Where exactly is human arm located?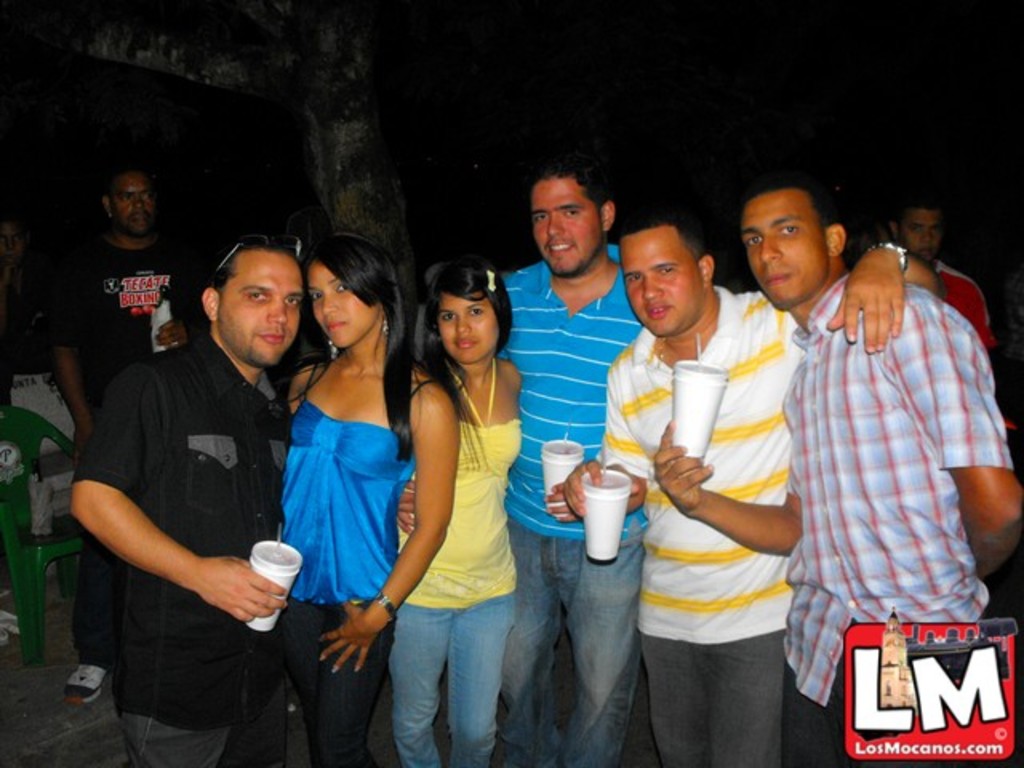
Its bounding box is 886,304,1022,571.
